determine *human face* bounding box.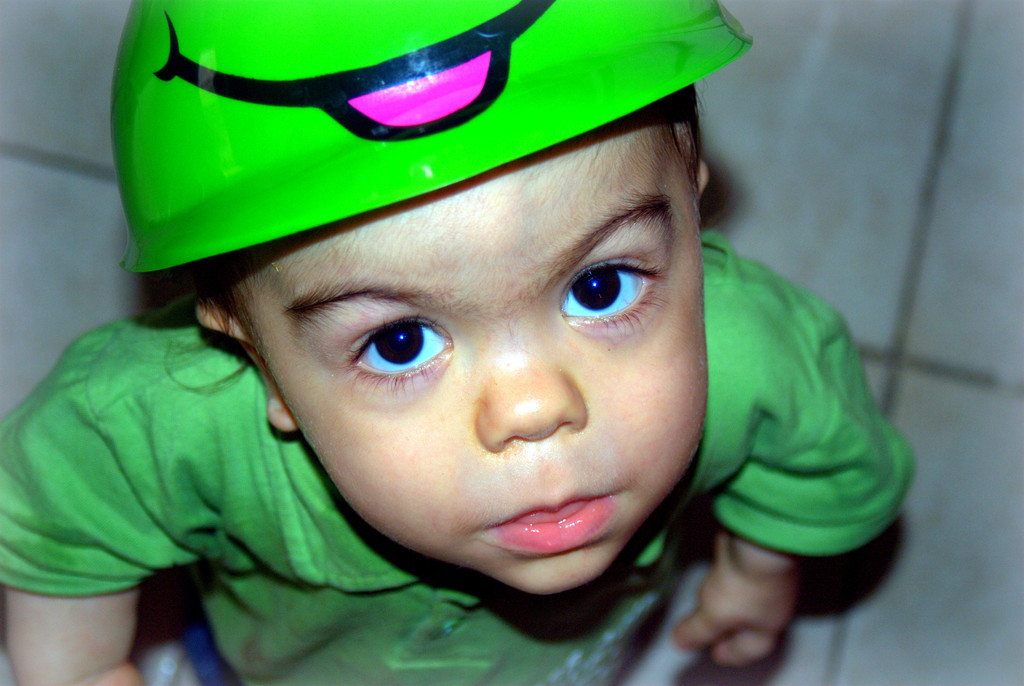
Determined: 232 107 708 598.
